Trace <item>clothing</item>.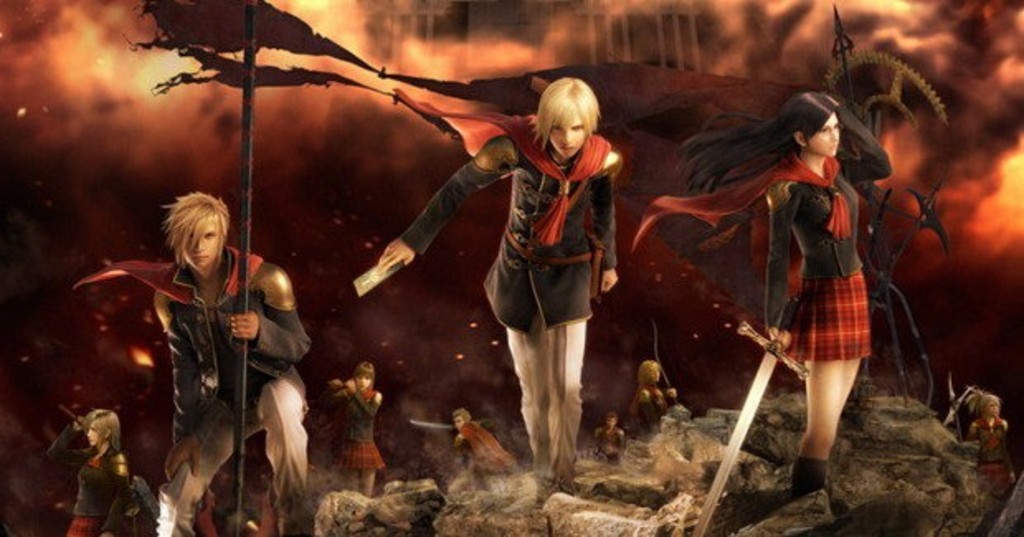
Traced to <bbox>124, 228, 334, 535</bbox>.
